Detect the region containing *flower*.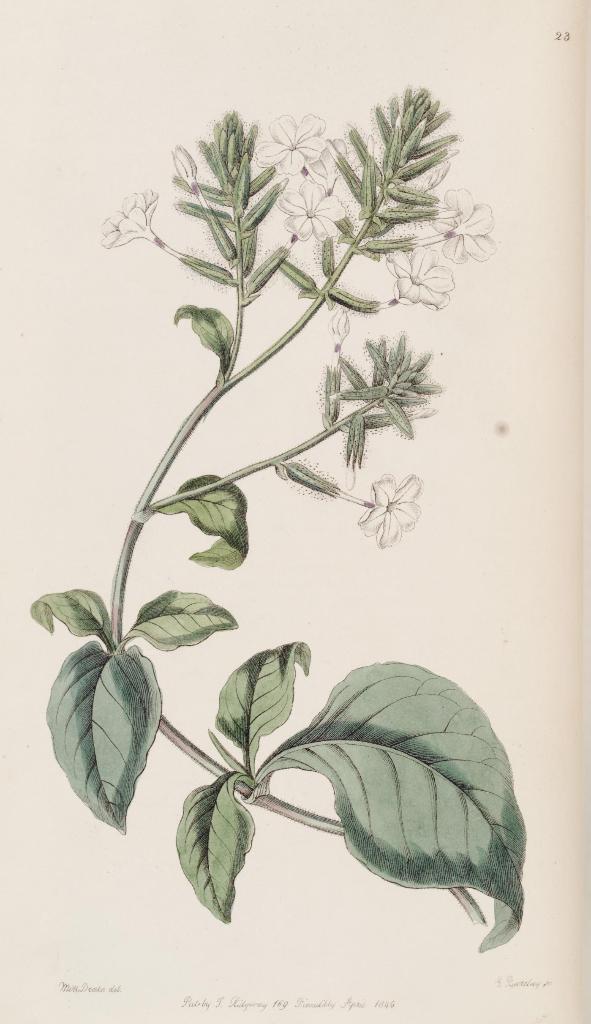
Rect(93, 183, 161, 246).
